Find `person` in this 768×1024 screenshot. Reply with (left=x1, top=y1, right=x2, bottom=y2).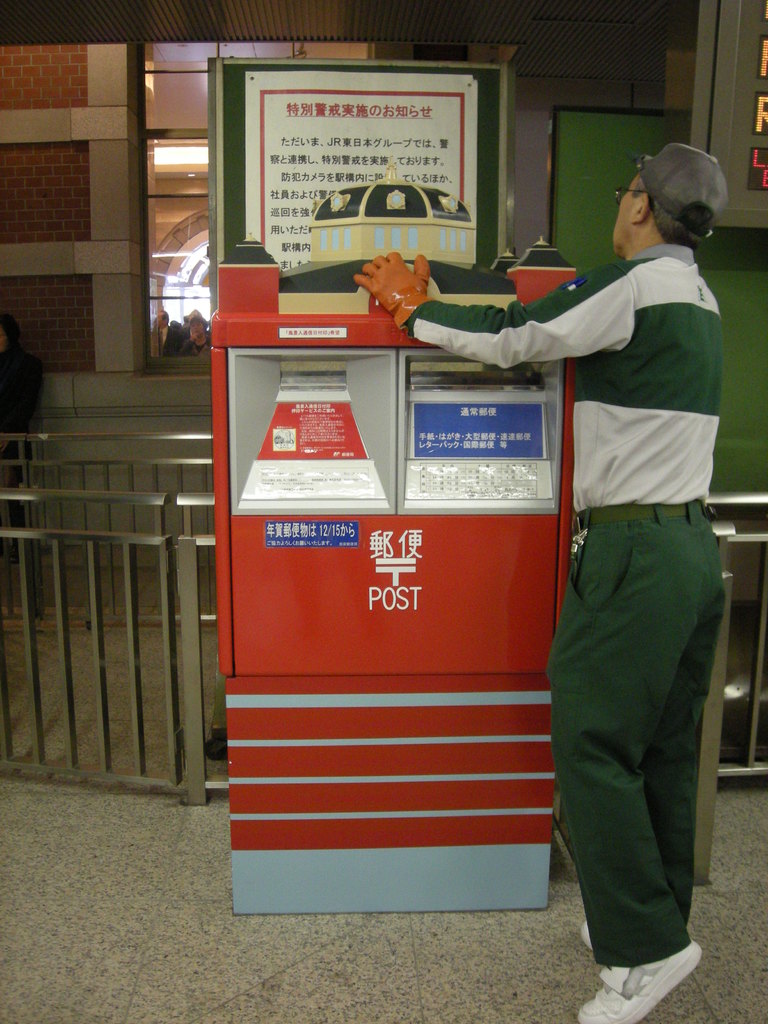
(left=0, top=314, right=40, bottom=566).
